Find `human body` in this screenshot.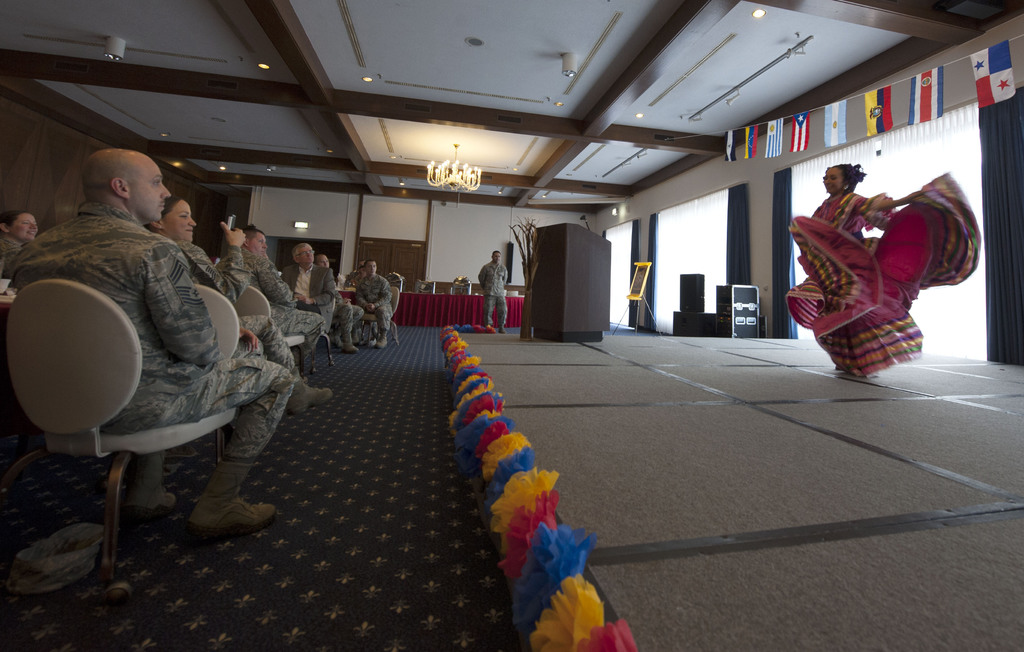
The bounding box for `human body` is box=[175, 220, 331, 412].
